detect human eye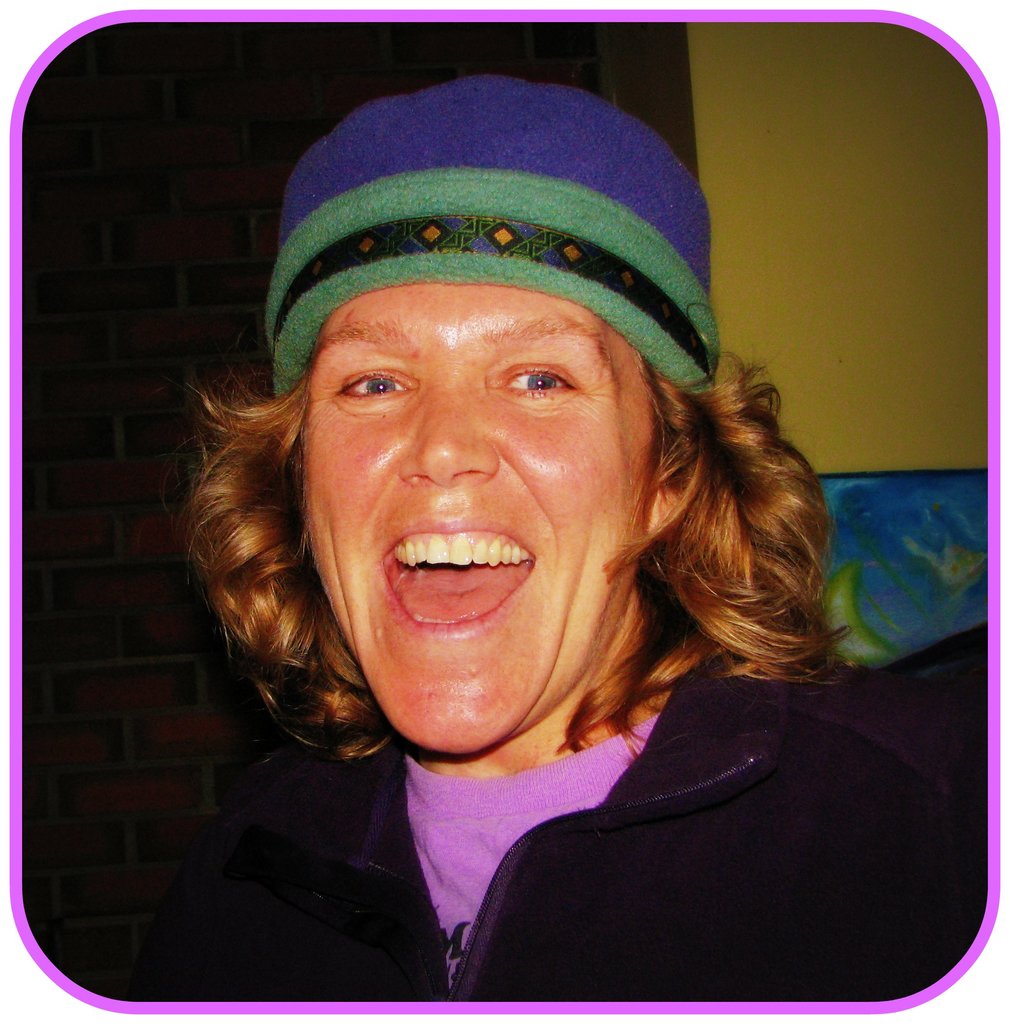
(331, 357, 417, 413)
